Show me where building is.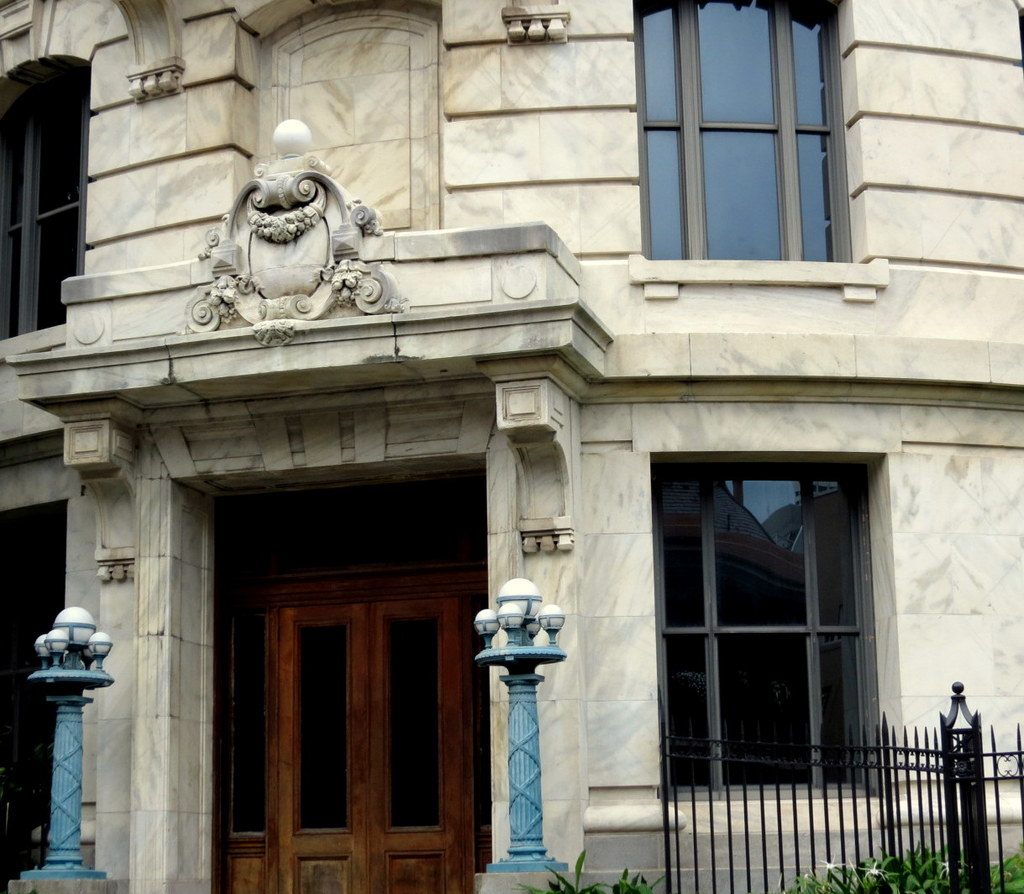
building is at locate(0, 0, 1023, 893).
